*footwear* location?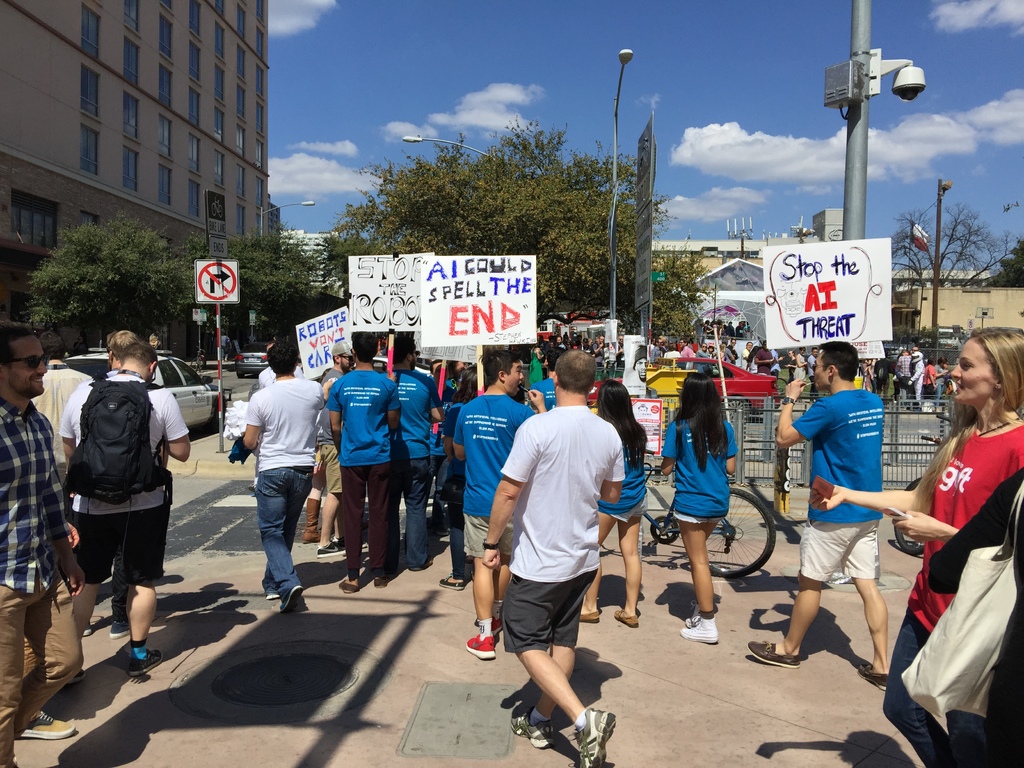
locate(742, 636, 804, 671)
